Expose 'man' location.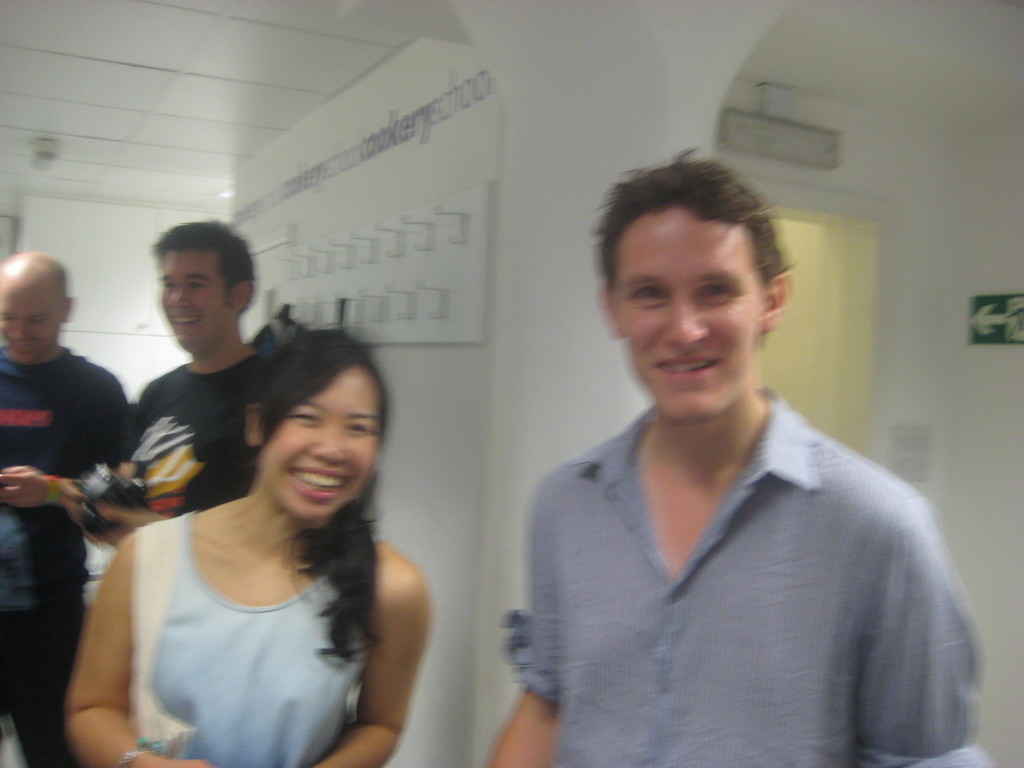
Exposed at BBox(472, 154, 1002, 767).
